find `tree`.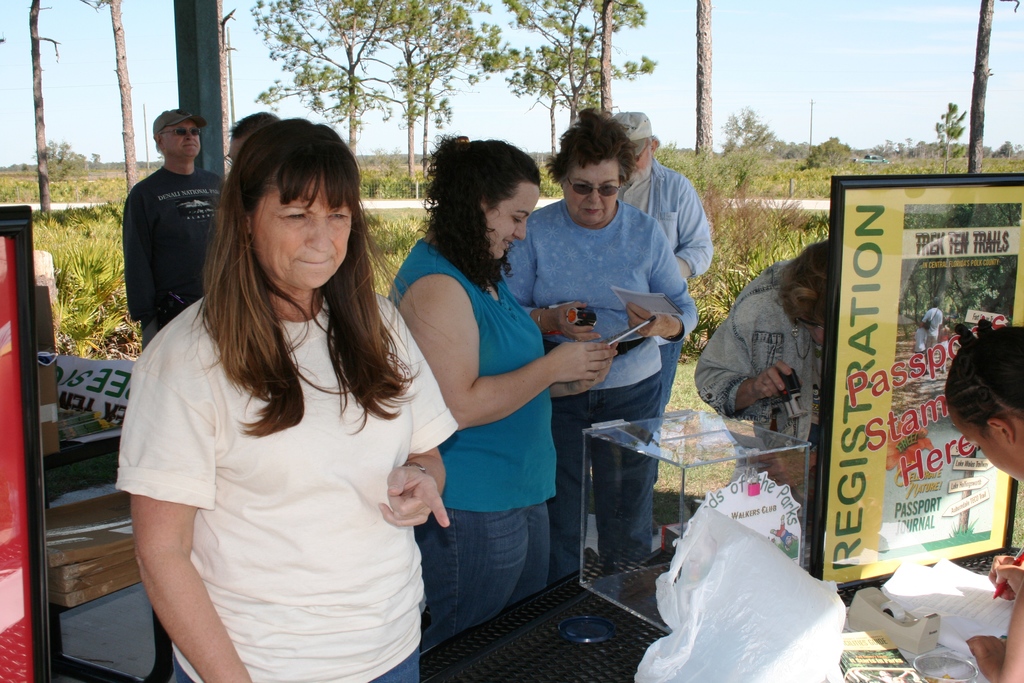
{"x1": 696, "y1": 0, "x2": 712, "y2": 158}.
